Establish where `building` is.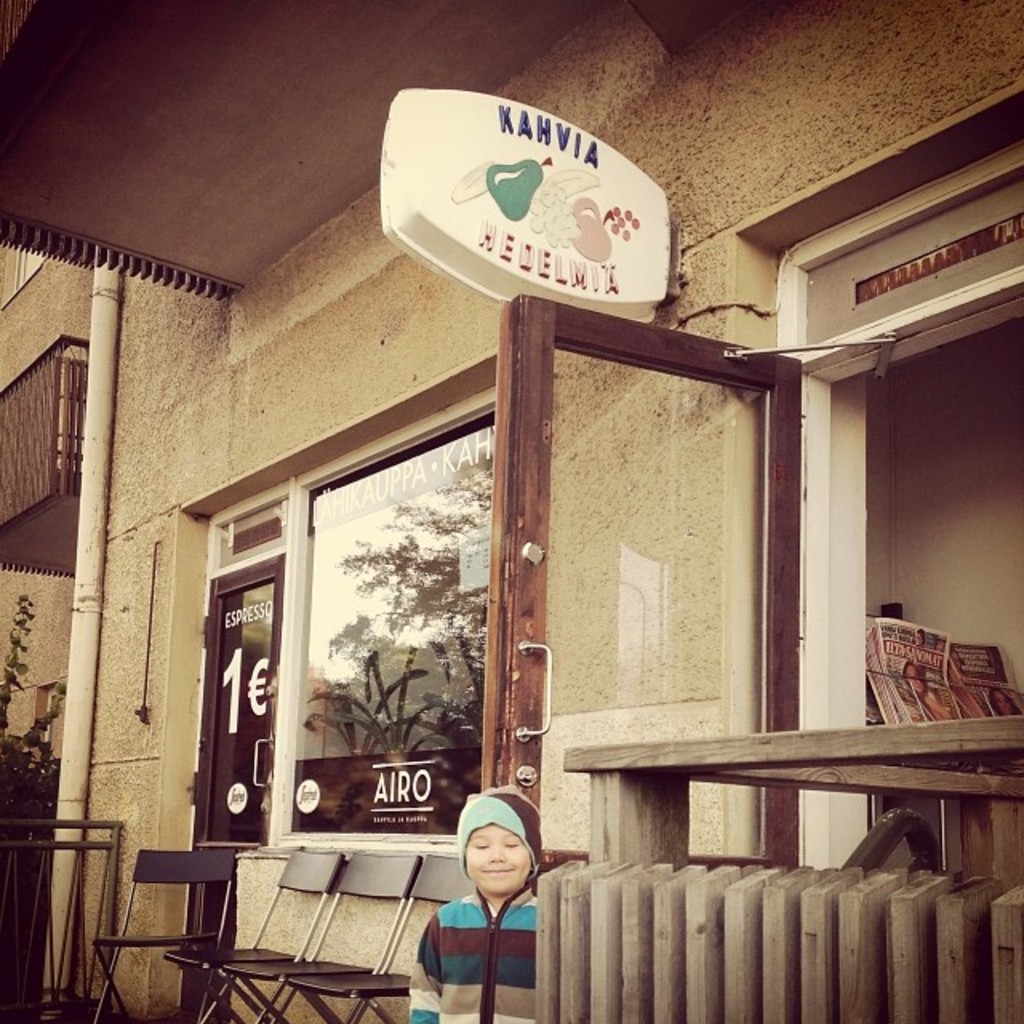
Established at 0/5/1016/1022.
